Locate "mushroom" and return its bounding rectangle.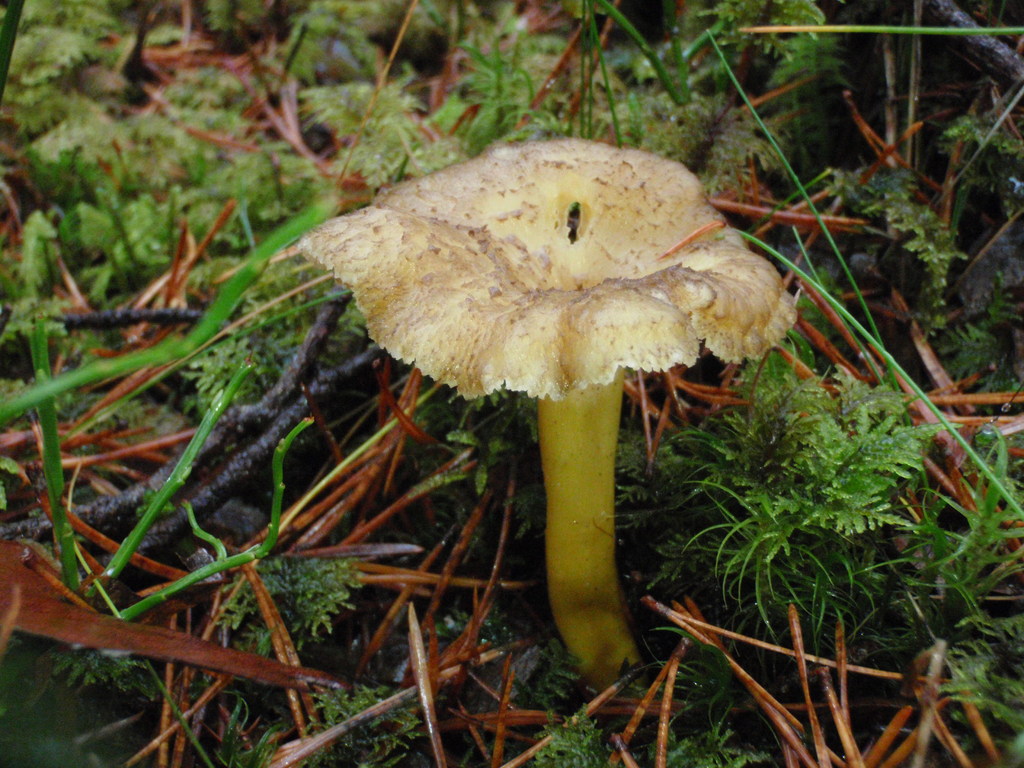
303/137/790/707.
